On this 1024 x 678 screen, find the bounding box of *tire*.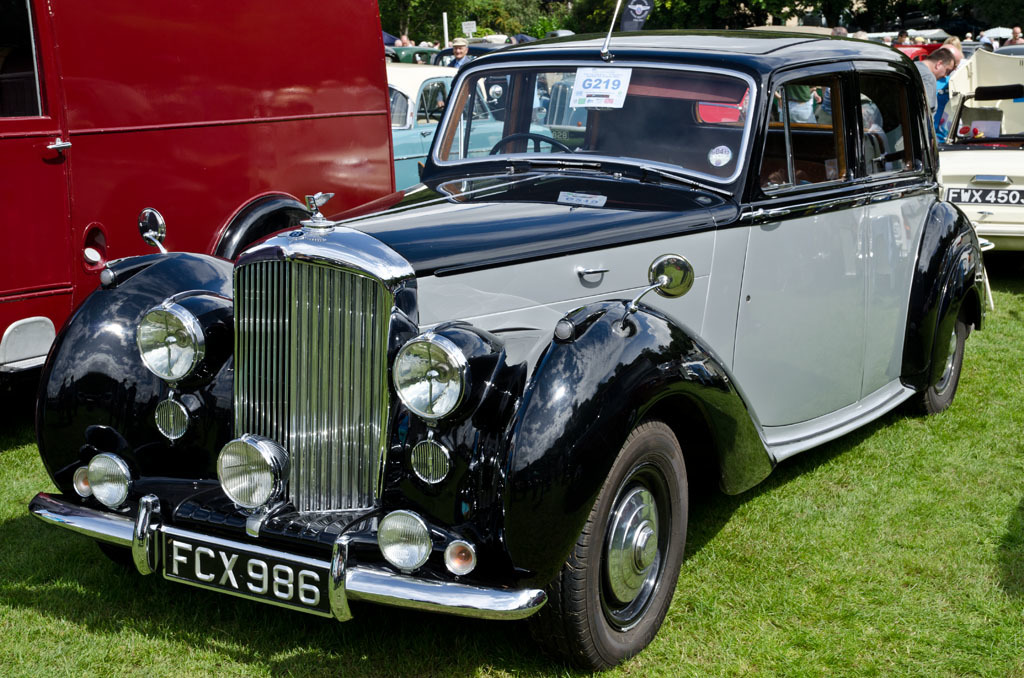
Bounding box: [900,304,968,418].
